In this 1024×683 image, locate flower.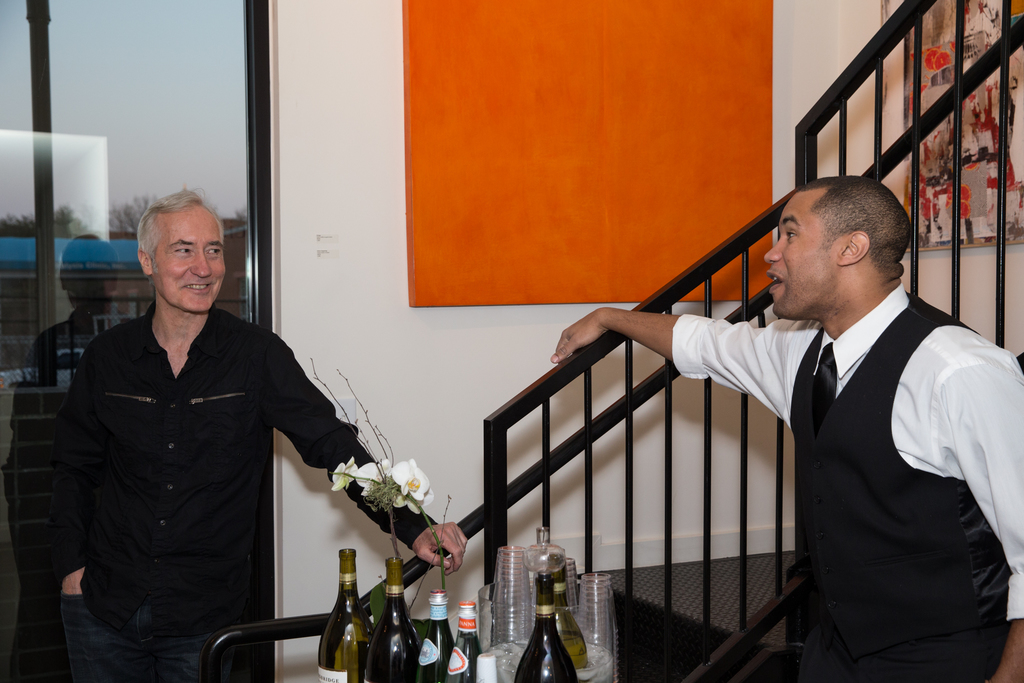
Bounding box: <box>353,458,390,495</box>.
